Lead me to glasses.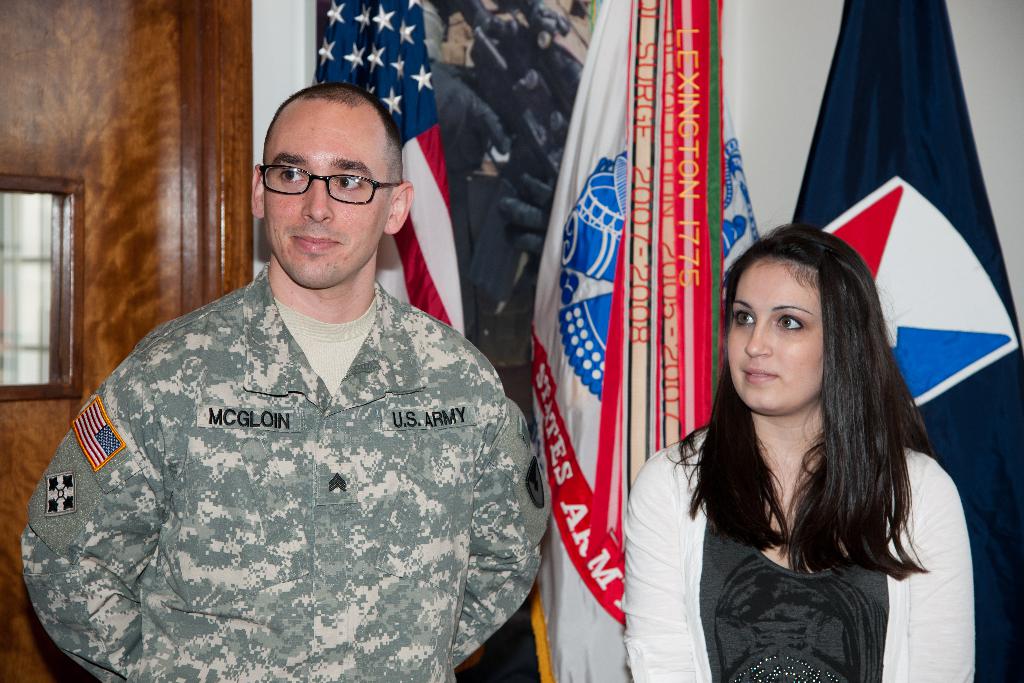
Lead to bbox(255, 154, 393, 201).
